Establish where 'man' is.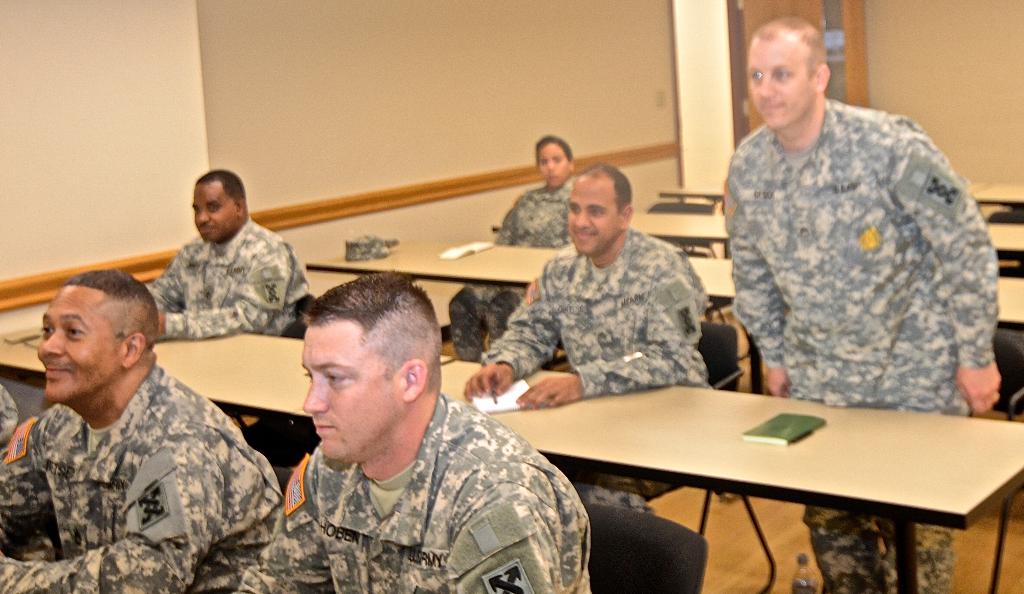
Established at crop(239, 278, 582, 587).
